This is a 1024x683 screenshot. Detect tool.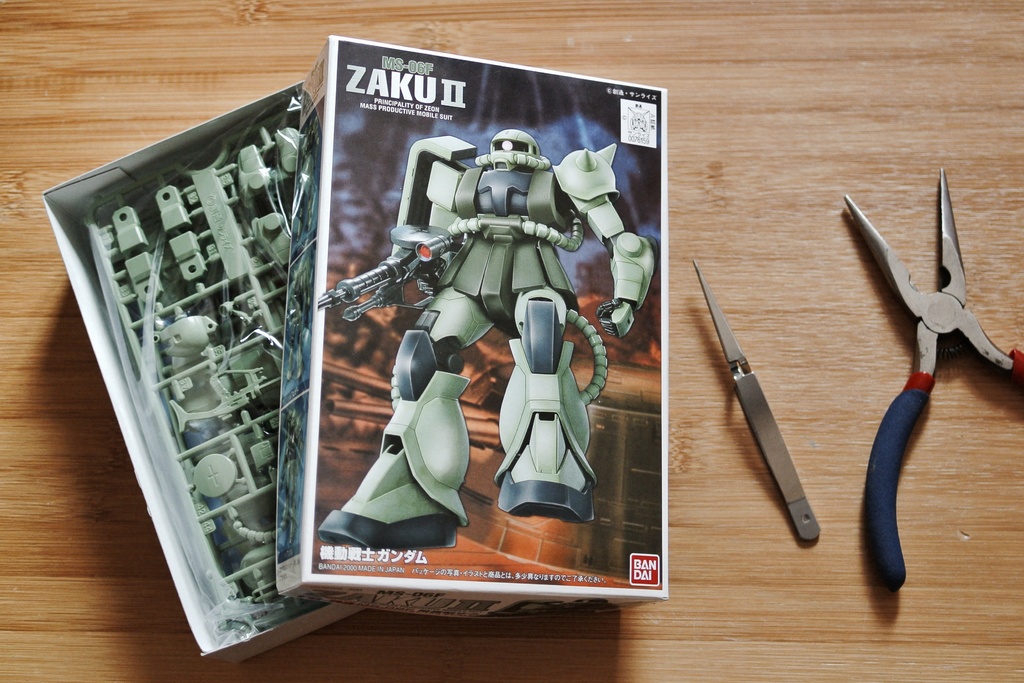
x1=689 y1=257 x2=824 y2=547.
